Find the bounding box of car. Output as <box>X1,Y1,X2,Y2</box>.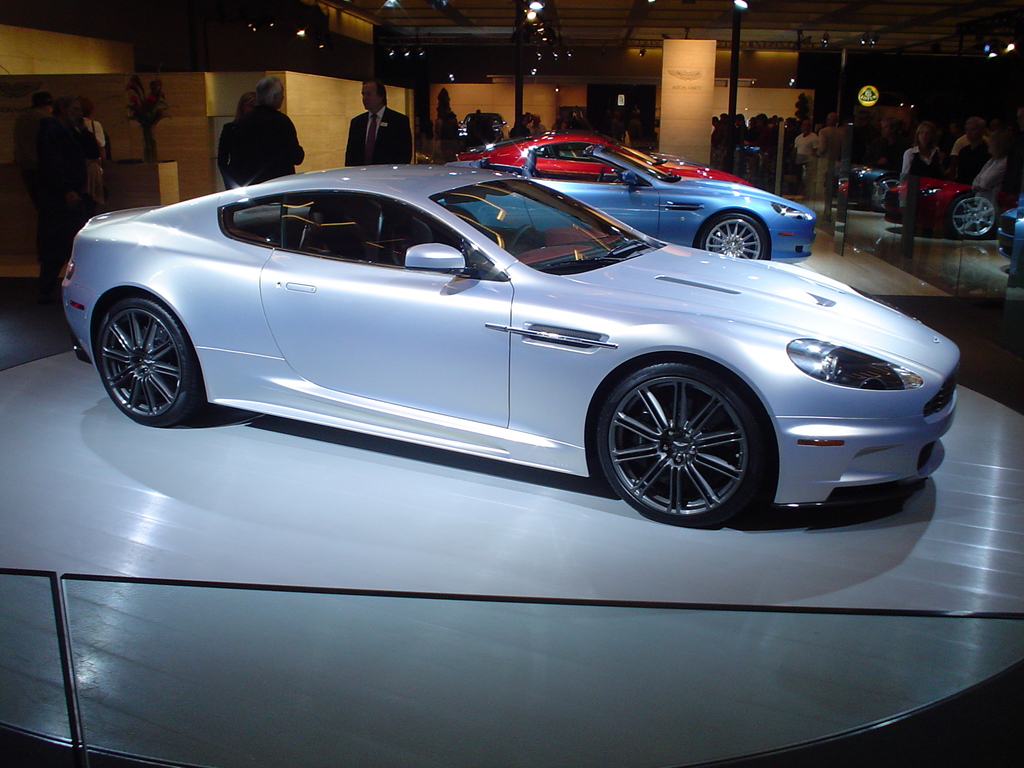
<box>438,144,816,263</box>.
